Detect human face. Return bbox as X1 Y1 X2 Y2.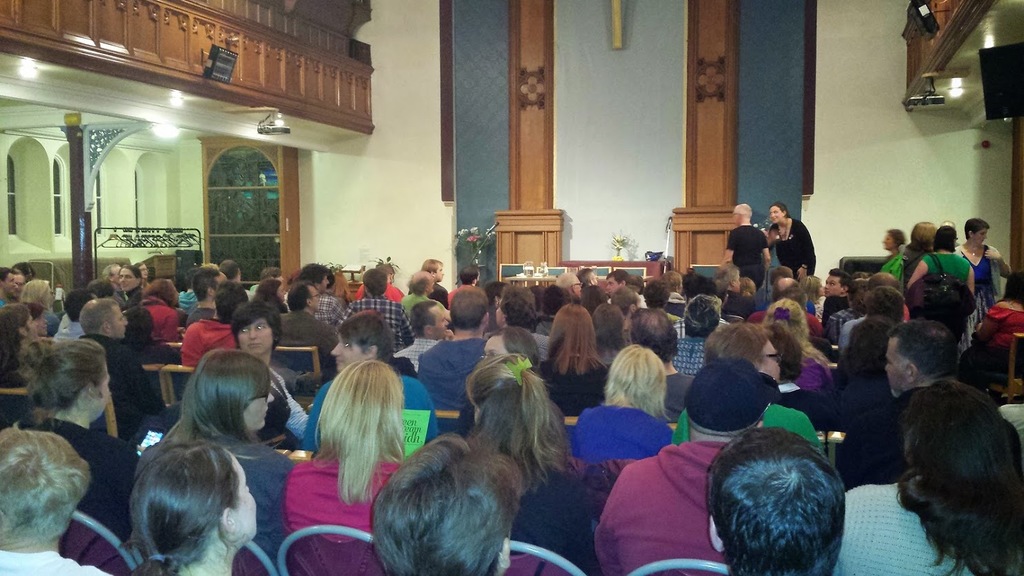
118 267 136 289.
